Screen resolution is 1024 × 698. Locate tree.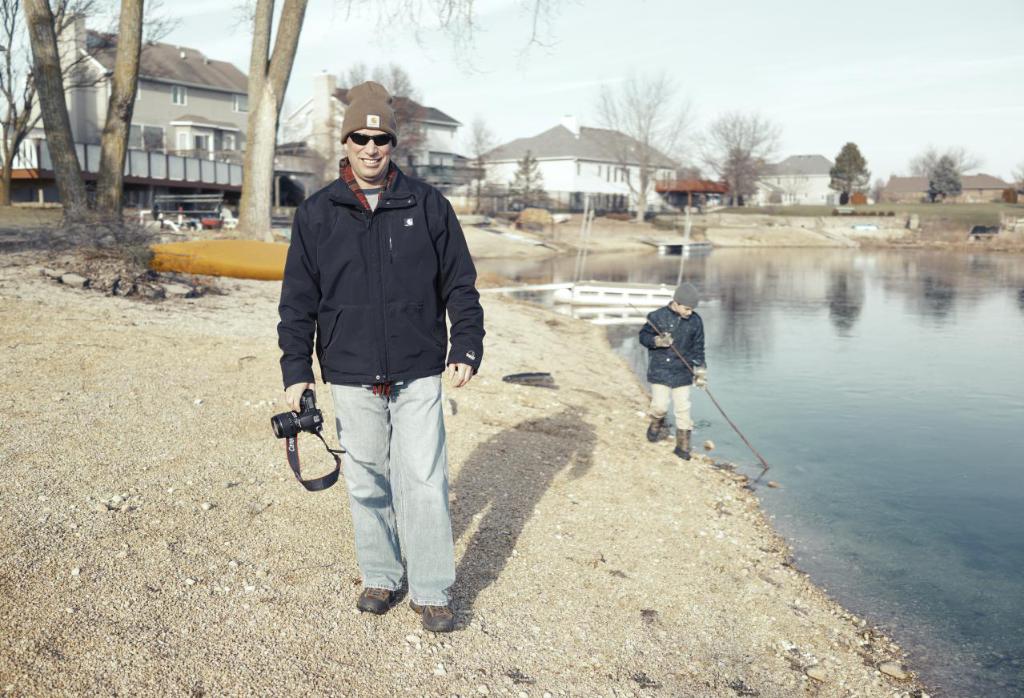
locate(576, 62, 708, 231).
